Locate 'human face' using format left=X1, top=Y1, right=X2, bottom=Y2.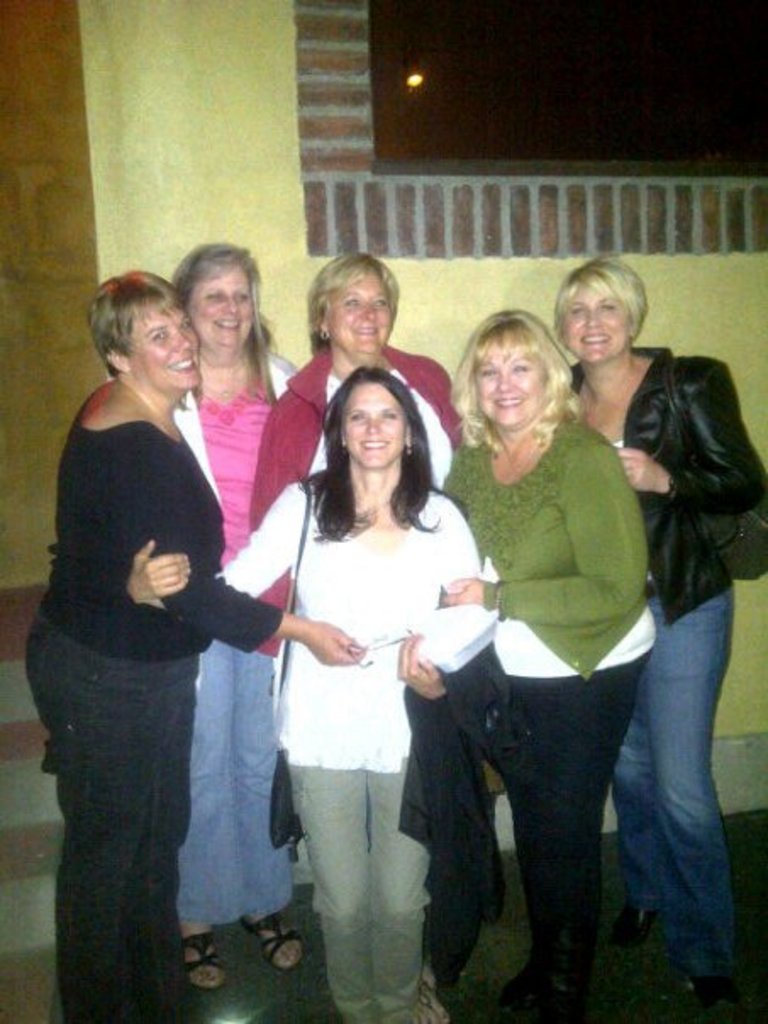
left=565, top=283, right=627, bottom=366.
